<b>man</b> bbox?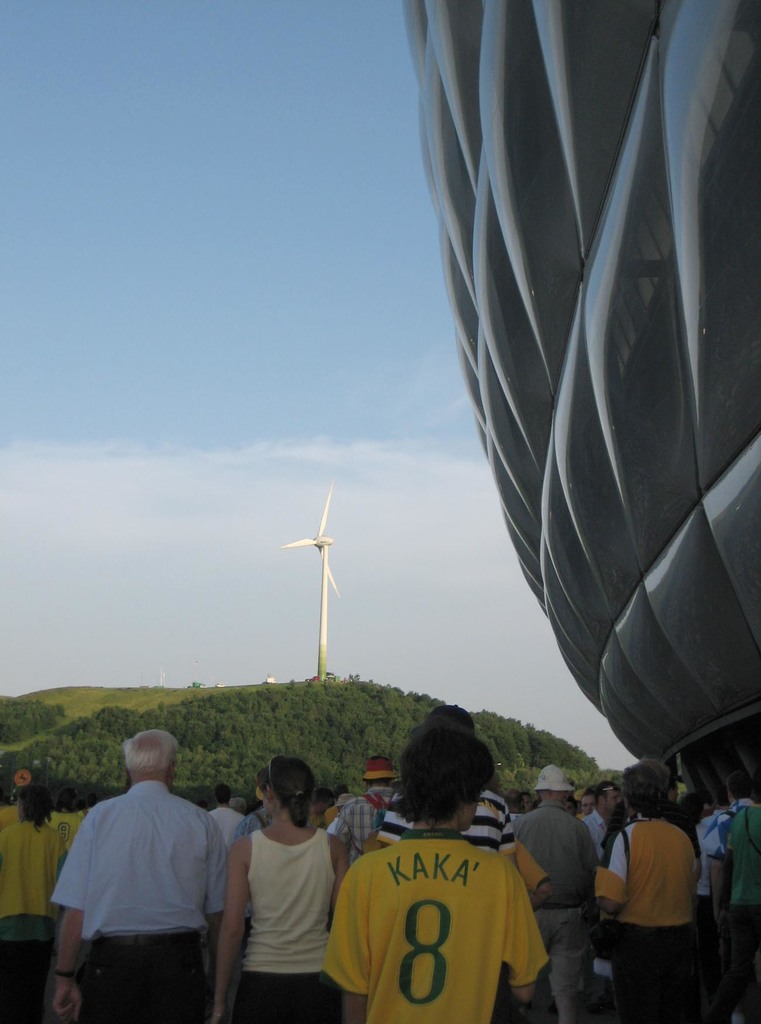
(585, 774, 626, 841)
